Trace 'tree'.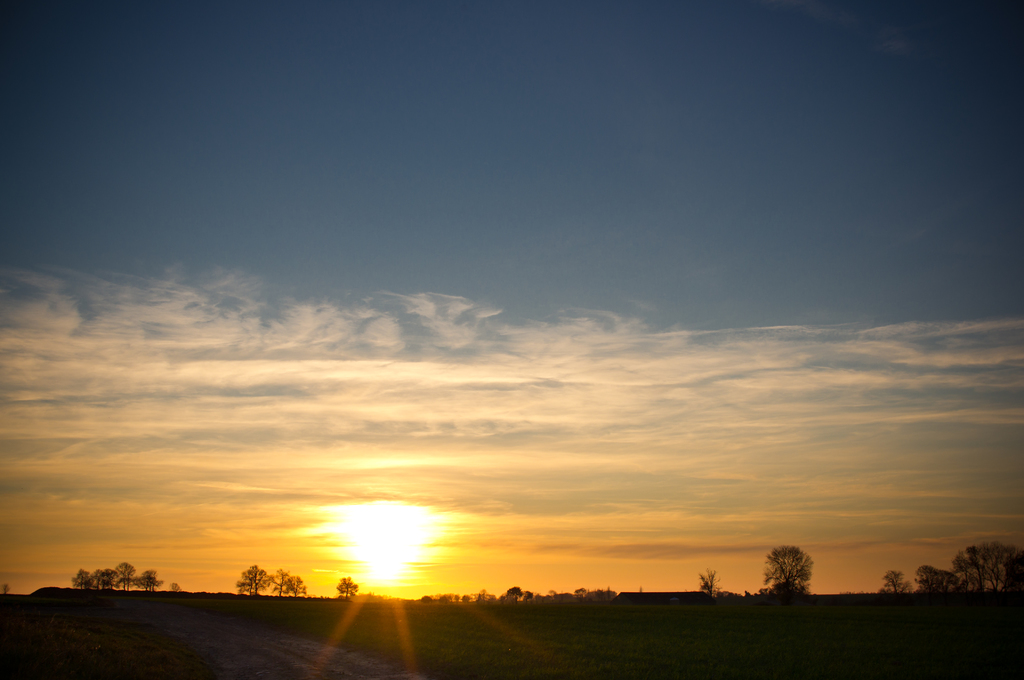
Traced to 271/565/315/598.
